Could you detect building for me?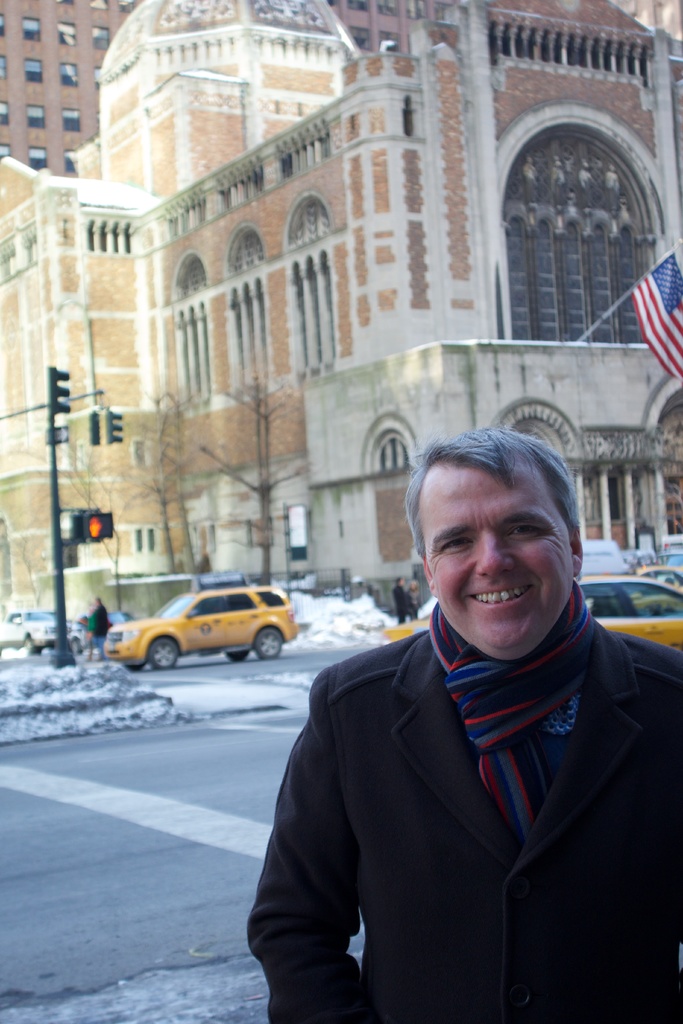
Detection result: bbox=(0, 2, 136, 182).
